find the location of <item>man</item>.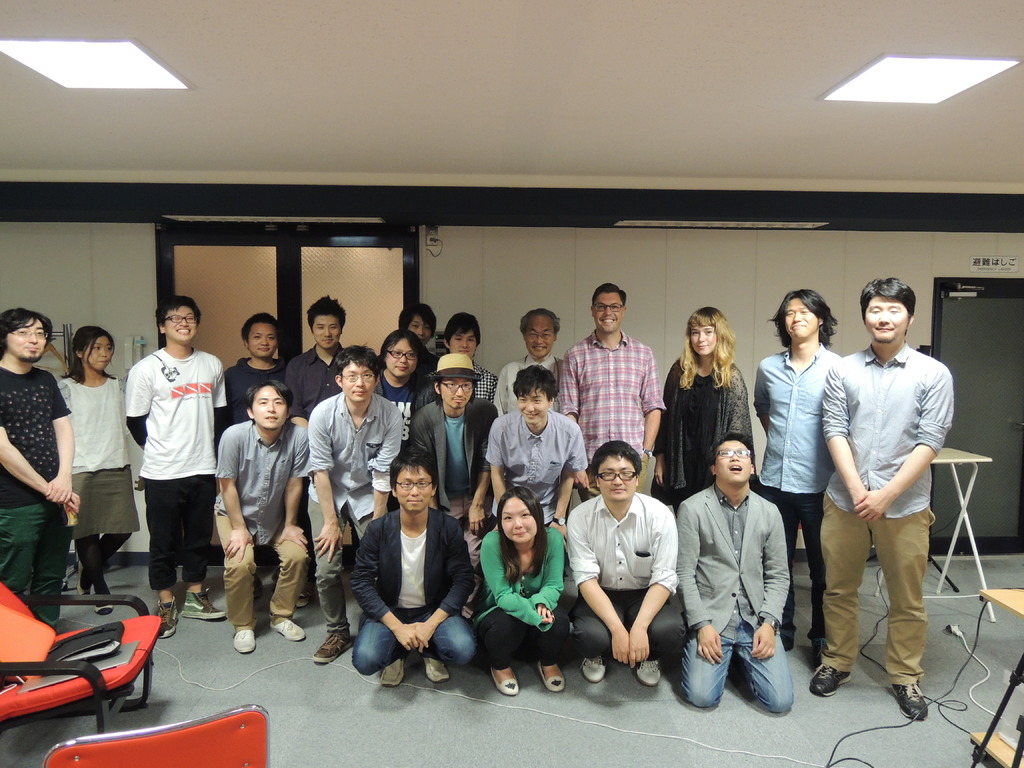
Location: BBox(819, 279, 964, 726).
